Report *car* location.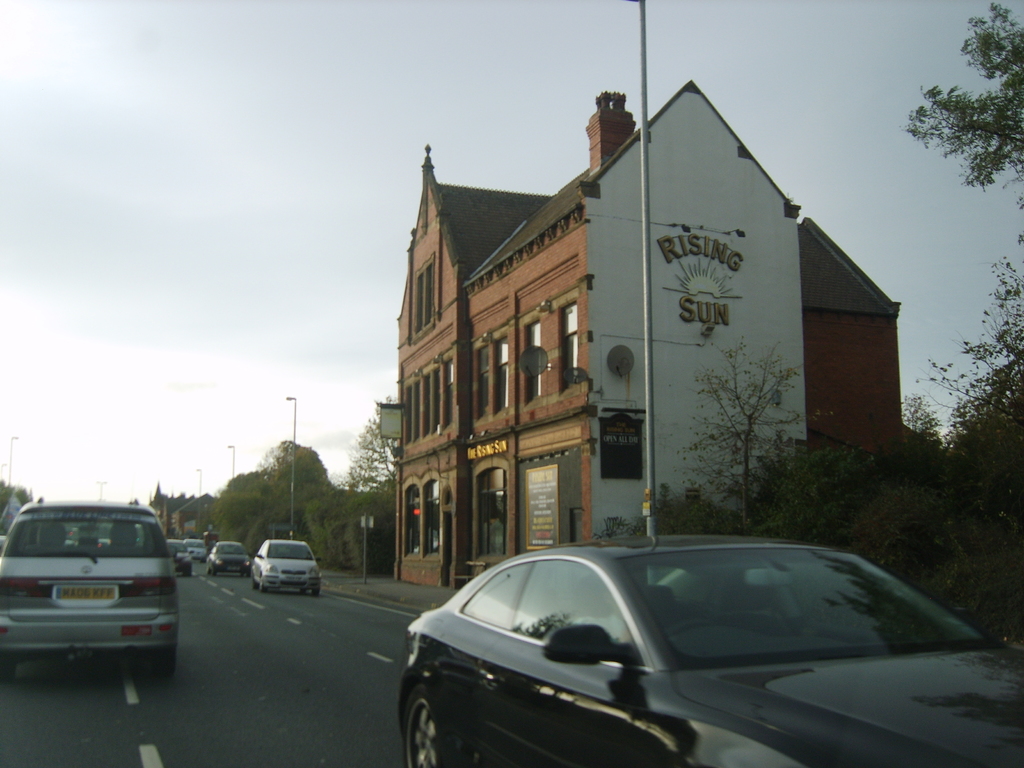
Report: [0,498,178,679].
